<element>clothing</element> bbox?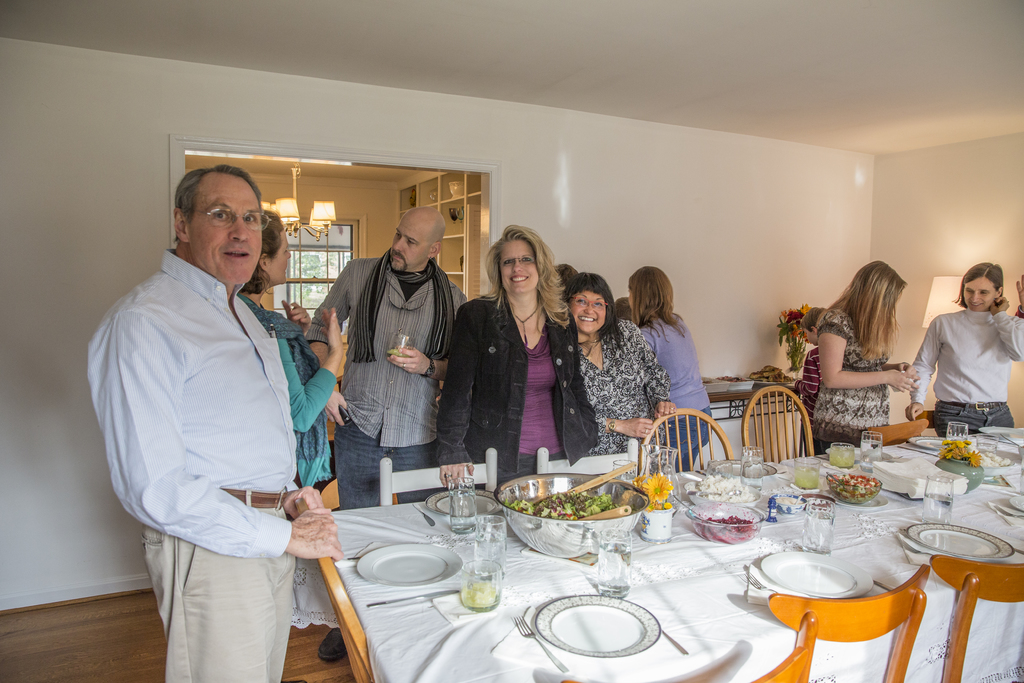
rect(574, 315, 670, 458)
